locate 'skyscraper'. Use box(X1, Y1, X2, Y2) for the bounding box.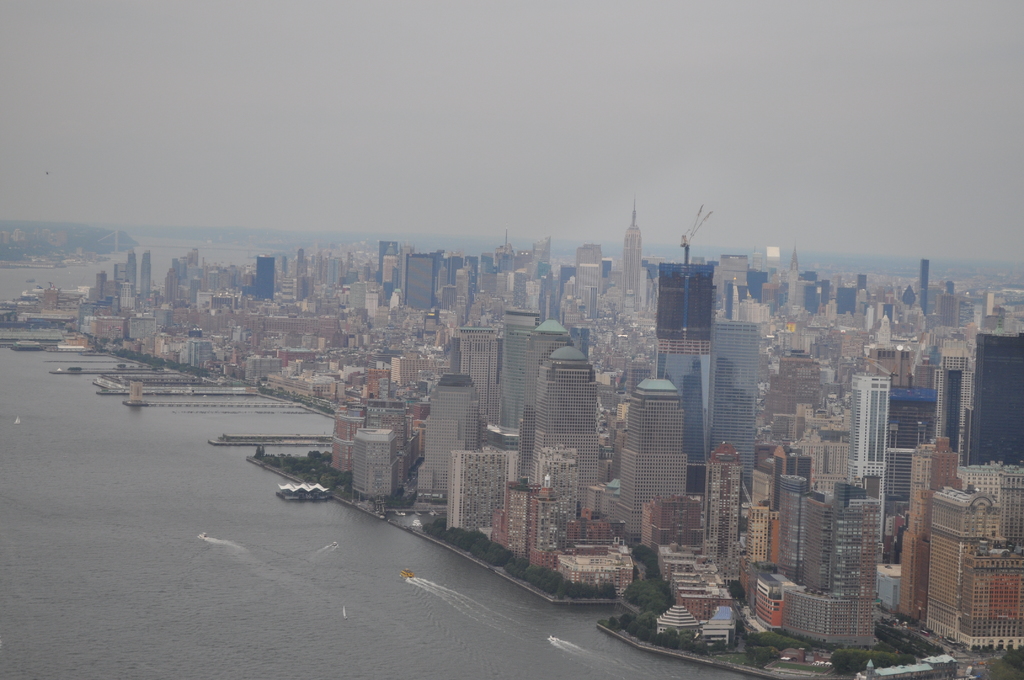
box(415, 371, 493, 494).
